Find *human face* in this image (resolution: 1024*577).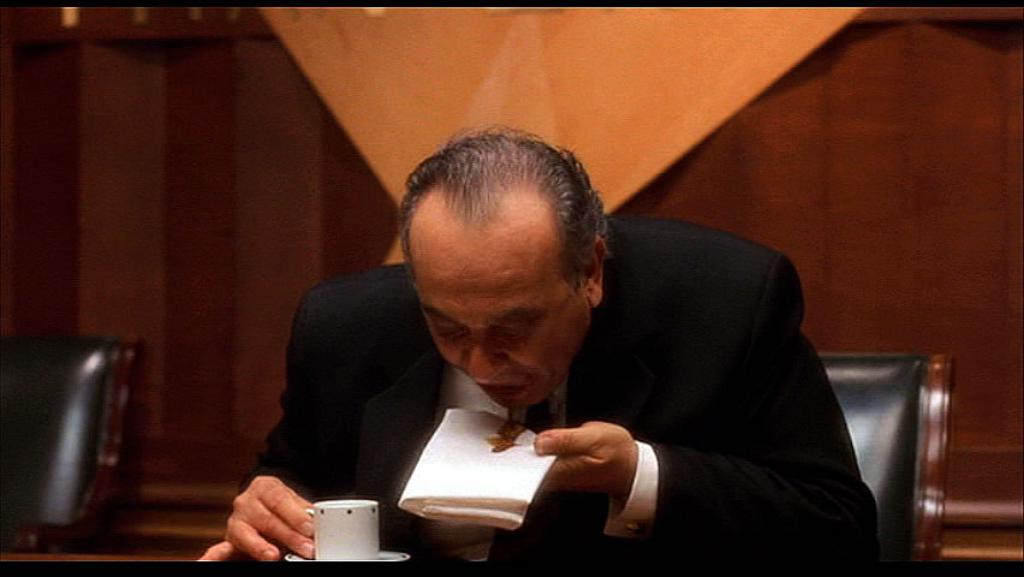
pyautogui.locateOnScreen(407, 252, 596, 408).
